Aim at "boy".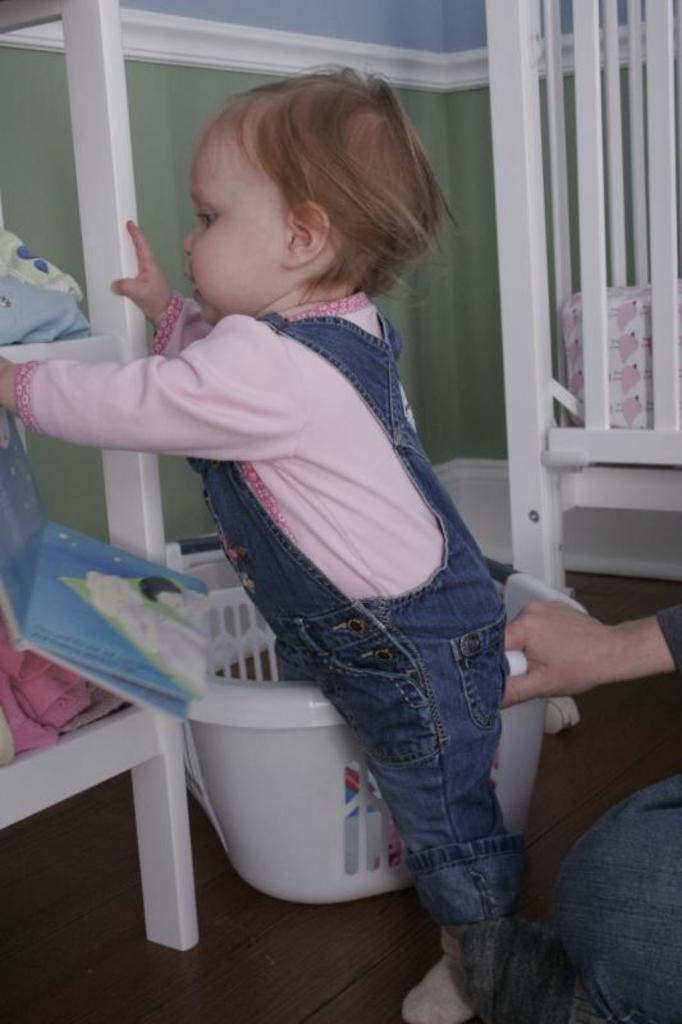
Aimed at box=[0, 65, 544, 1023].
